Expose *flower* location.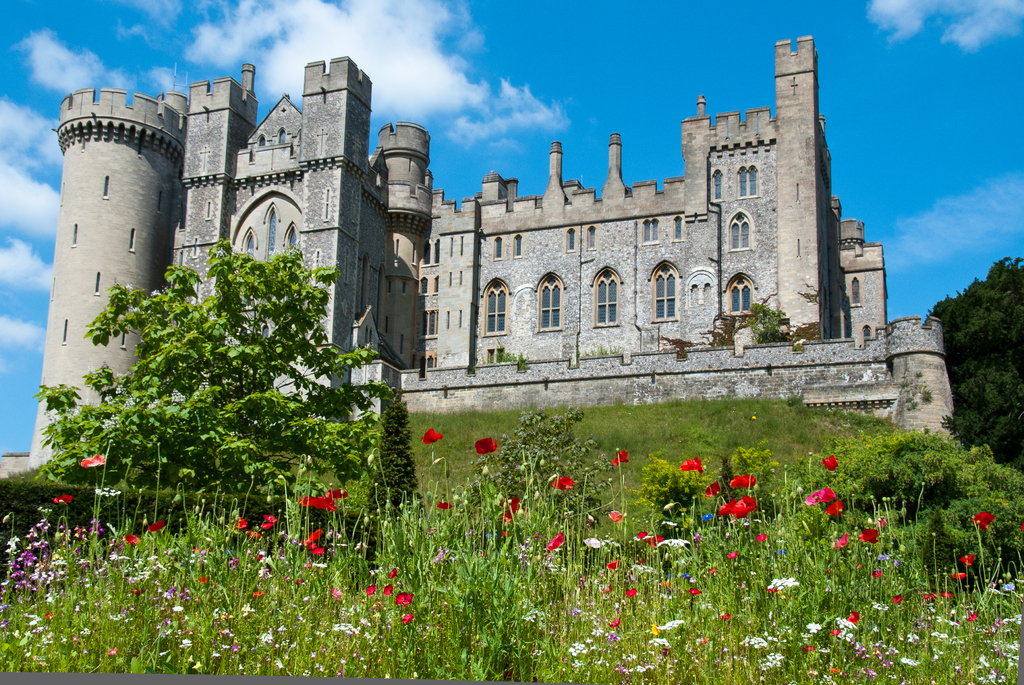
Exposed at <bbox>422, 428, 441, 446</bbox>.
